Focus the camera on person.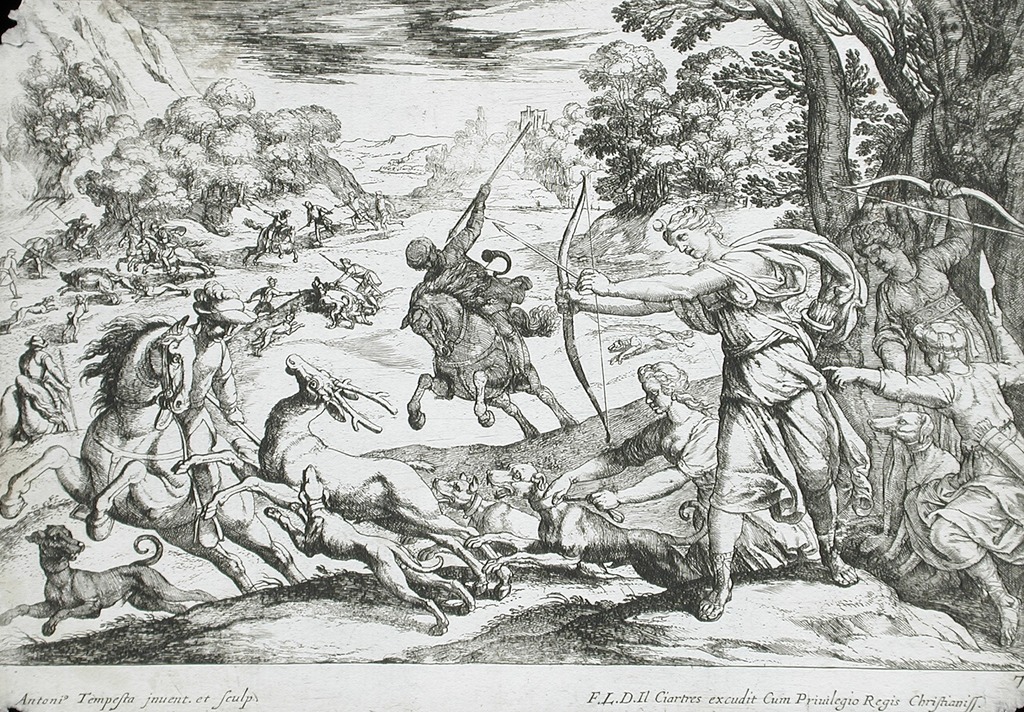
Focus region: left=0, top=250, right=21, bottom=297.
